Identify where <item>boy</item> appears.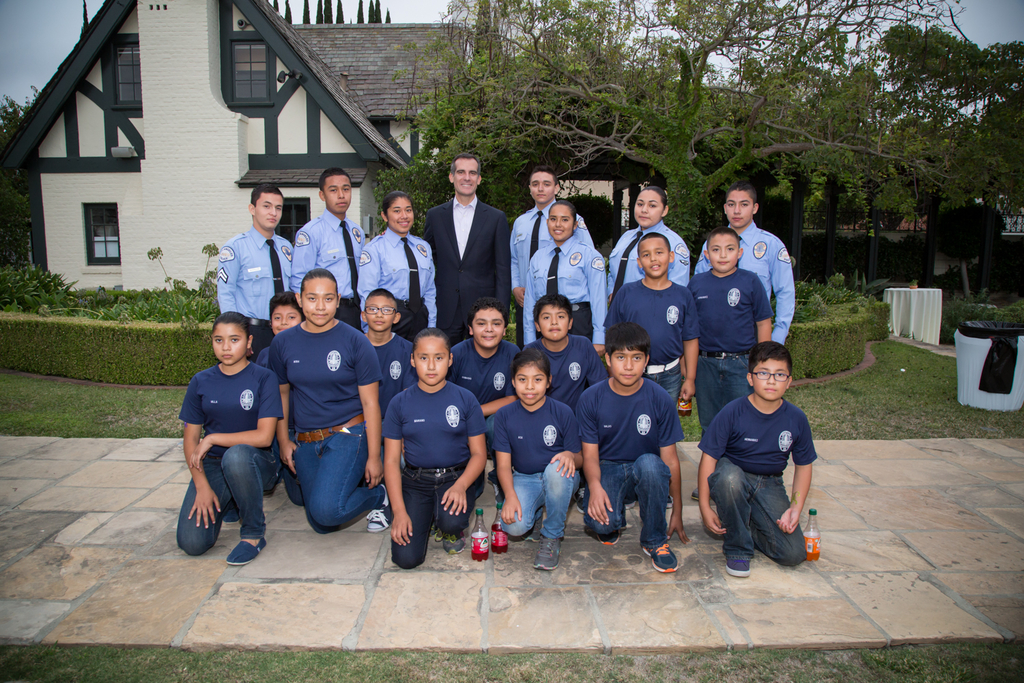
Appears at Rect(254, 288, 303, 369).
